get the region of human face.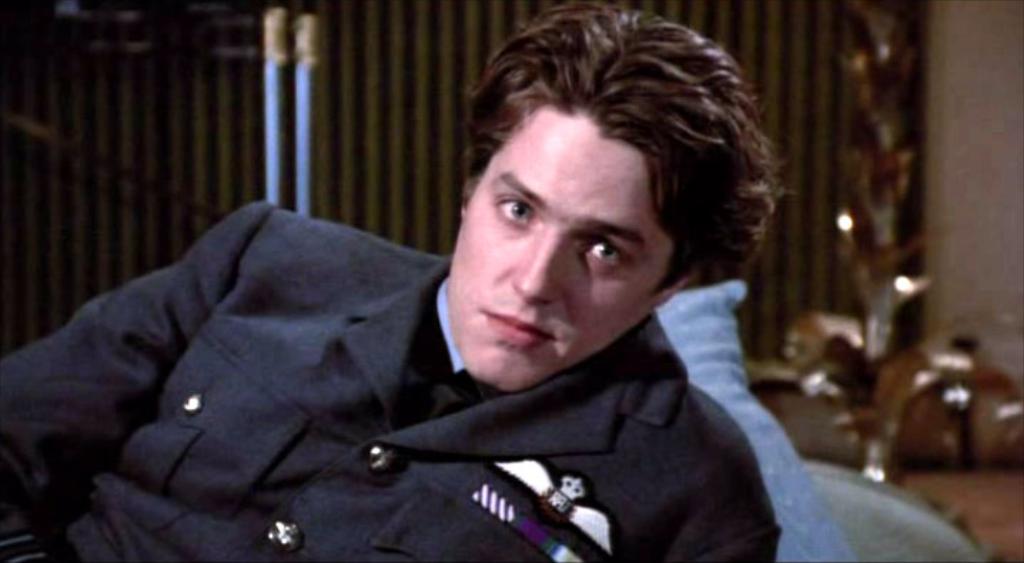
(x1=444, y1=104, x2=677, y2=391).
